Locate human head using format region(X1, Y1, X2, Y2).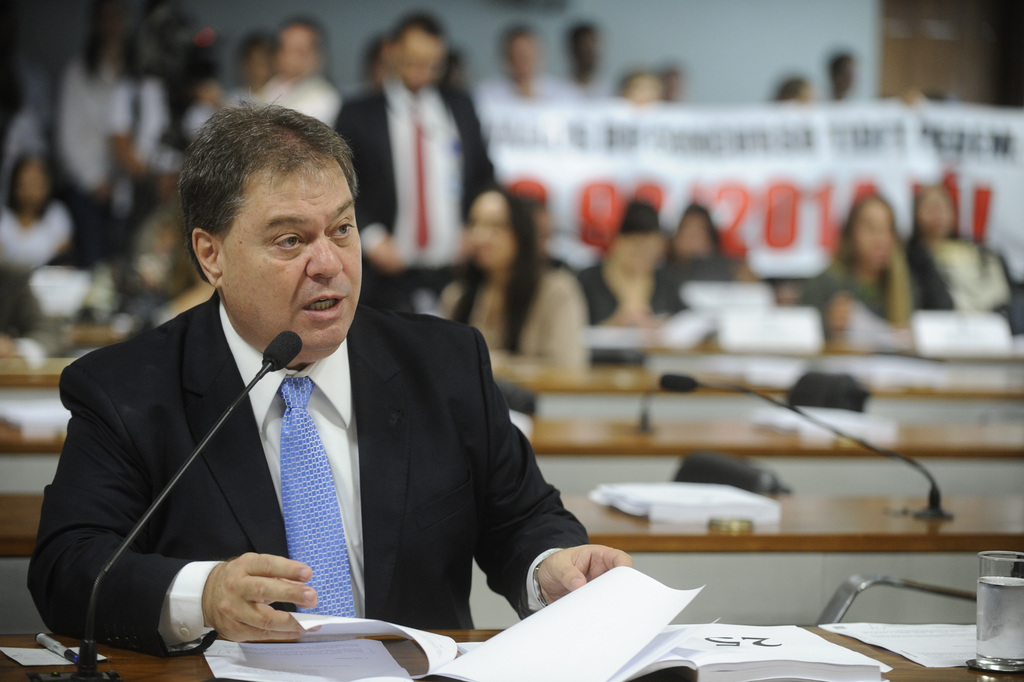
region(503, 23, 539, 83).
